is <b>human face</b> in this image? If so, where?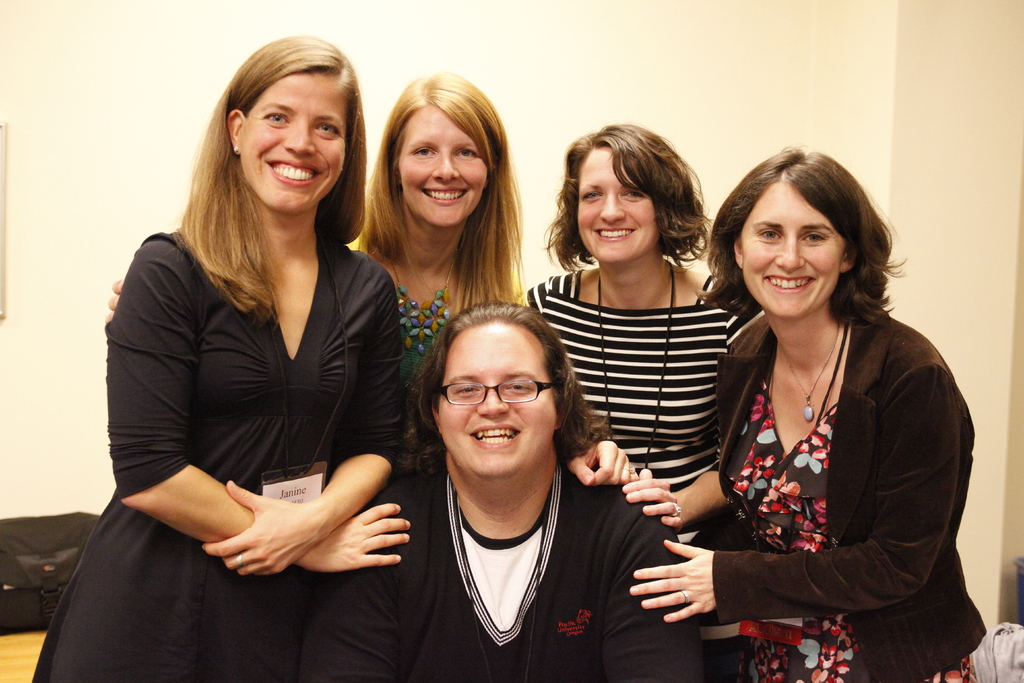
Yes, at 438:324:559:477.
